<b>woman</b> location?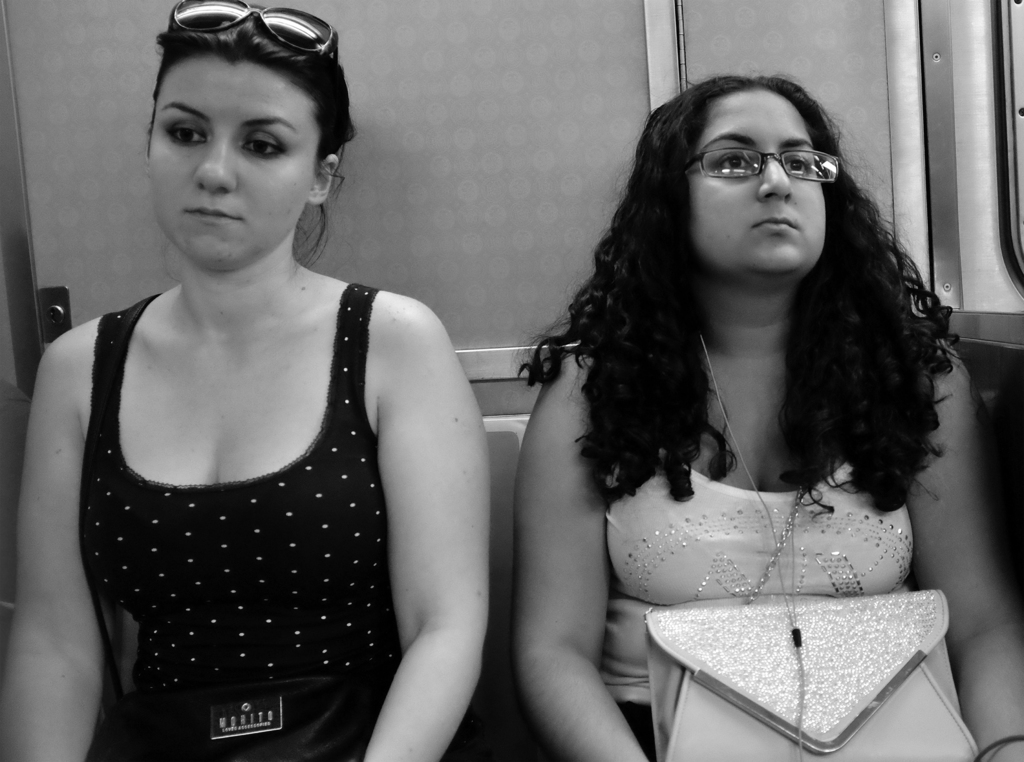
(499,75,993,761)
